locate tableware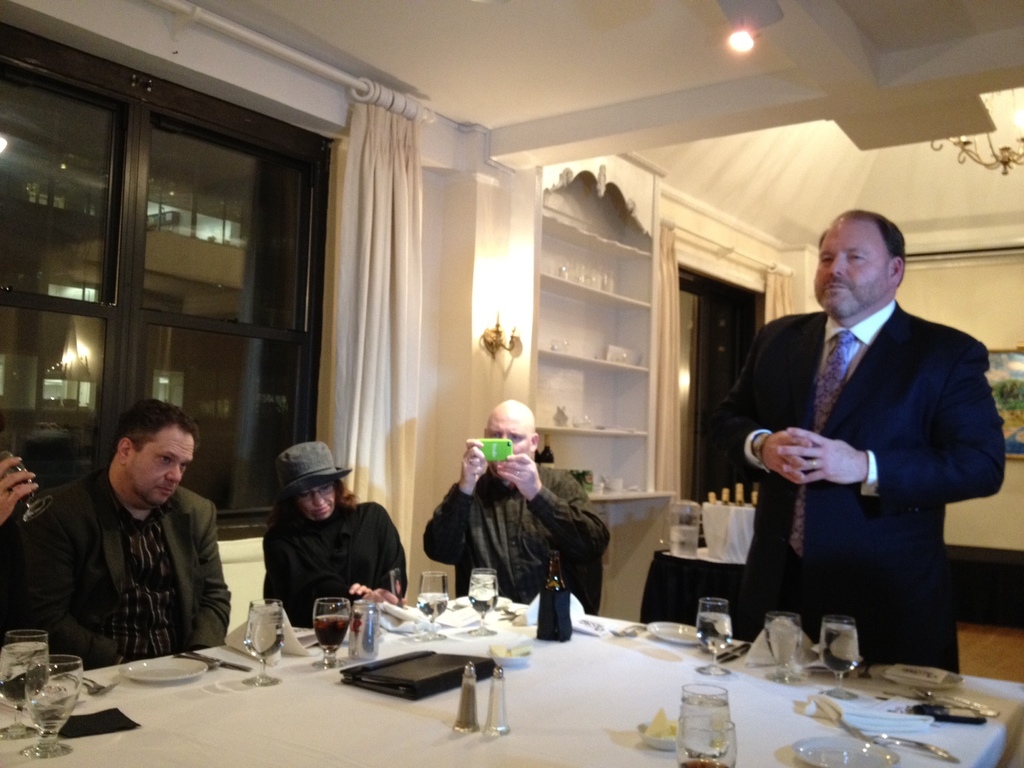
bbox(0, 633, 45, 741)
